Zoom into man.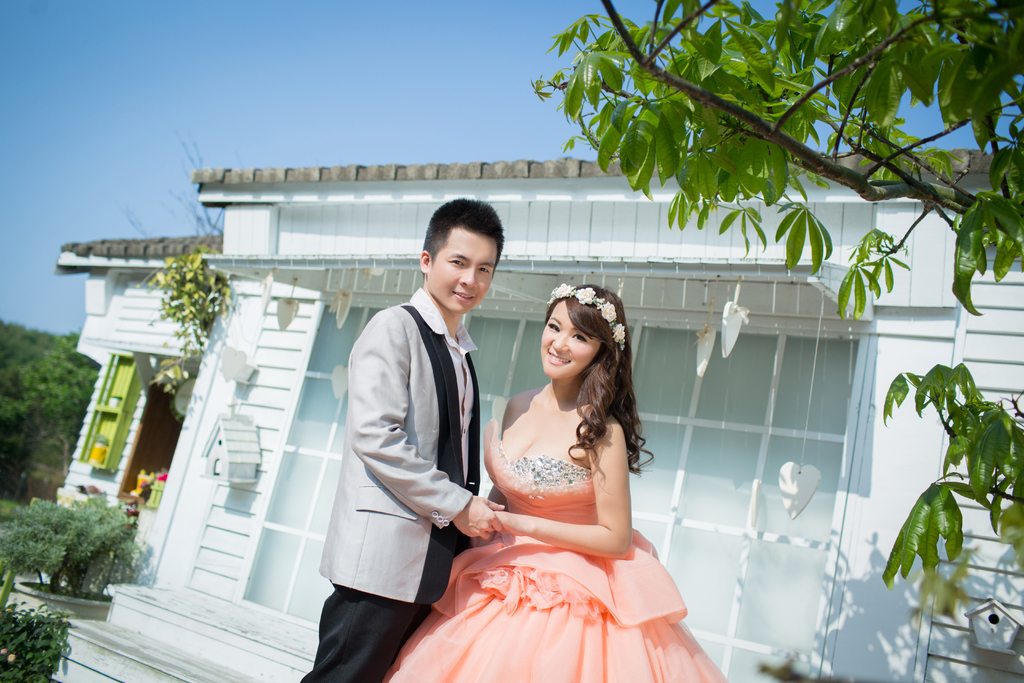
Zoom target: detection(287, 193, 504, 682).
